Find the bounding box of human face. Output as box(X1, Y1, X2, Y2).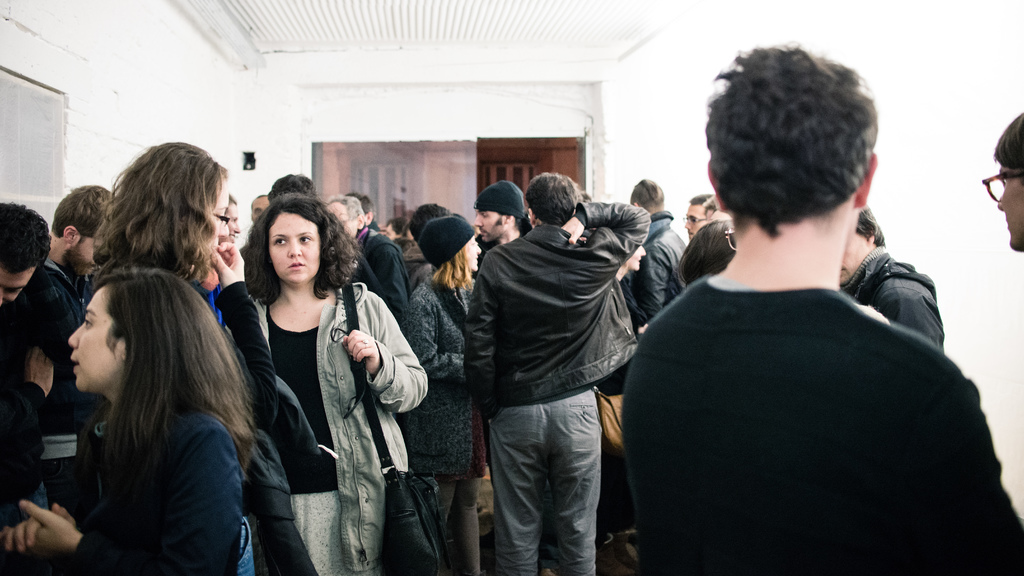
box(472, 207, 506, 239).
